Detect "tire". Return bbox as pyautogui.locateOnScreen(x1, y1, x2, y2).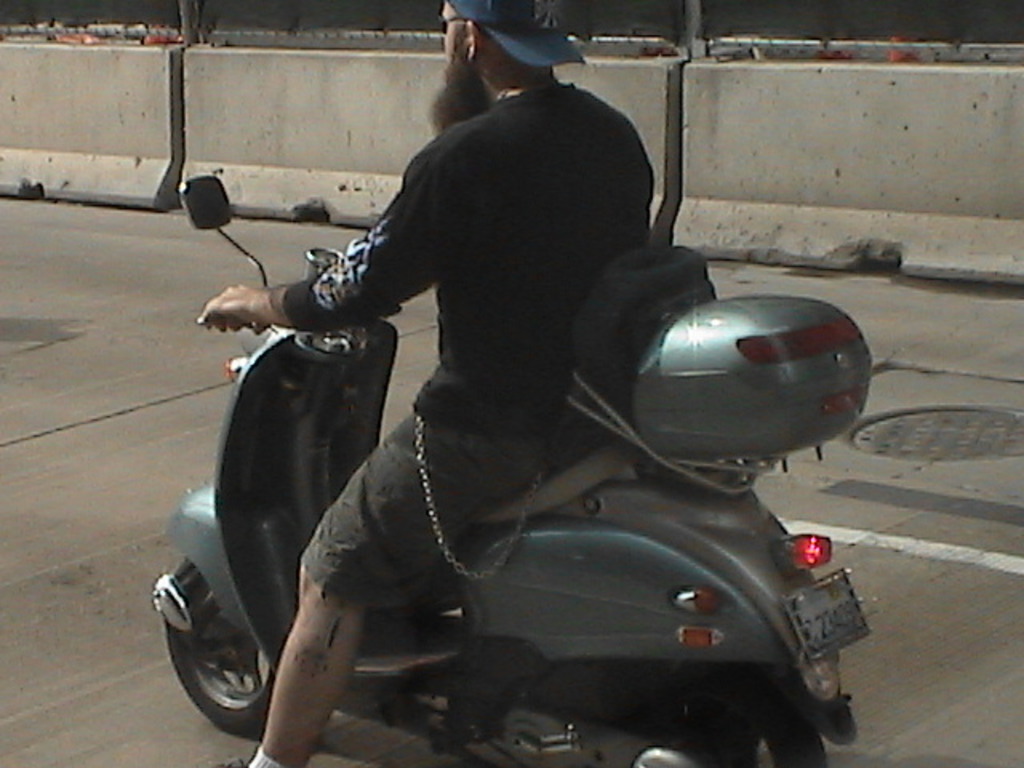
pyautogui.locateOnScreen(162, 539, 286, 749).
